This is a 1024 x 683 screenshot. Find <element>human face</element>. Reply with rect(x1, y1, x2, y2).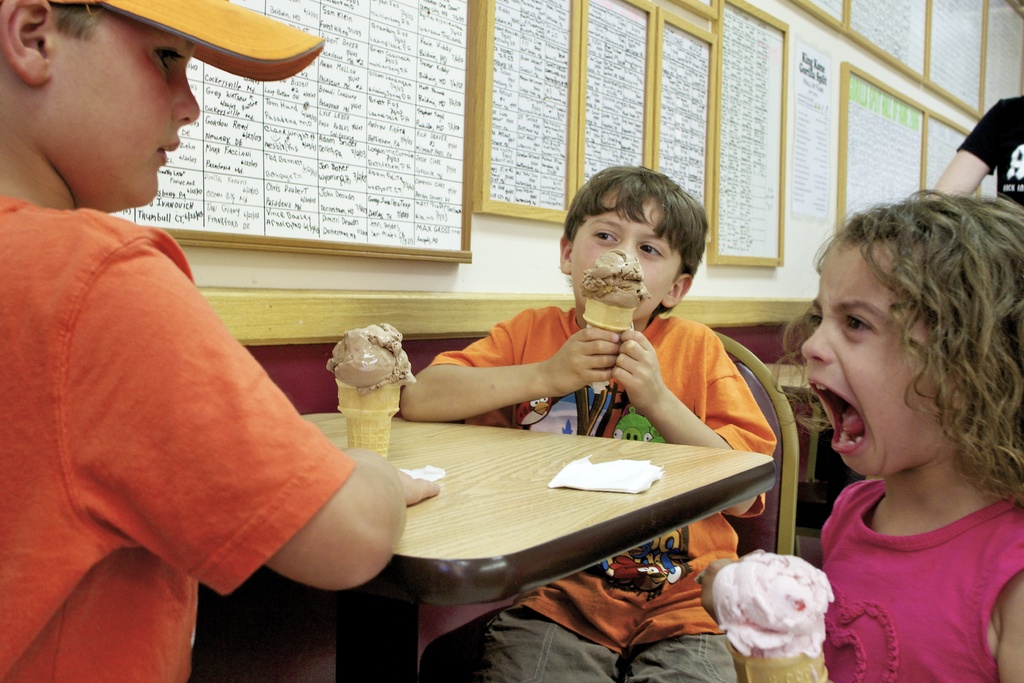
rect(50, 9, 204, 213).
